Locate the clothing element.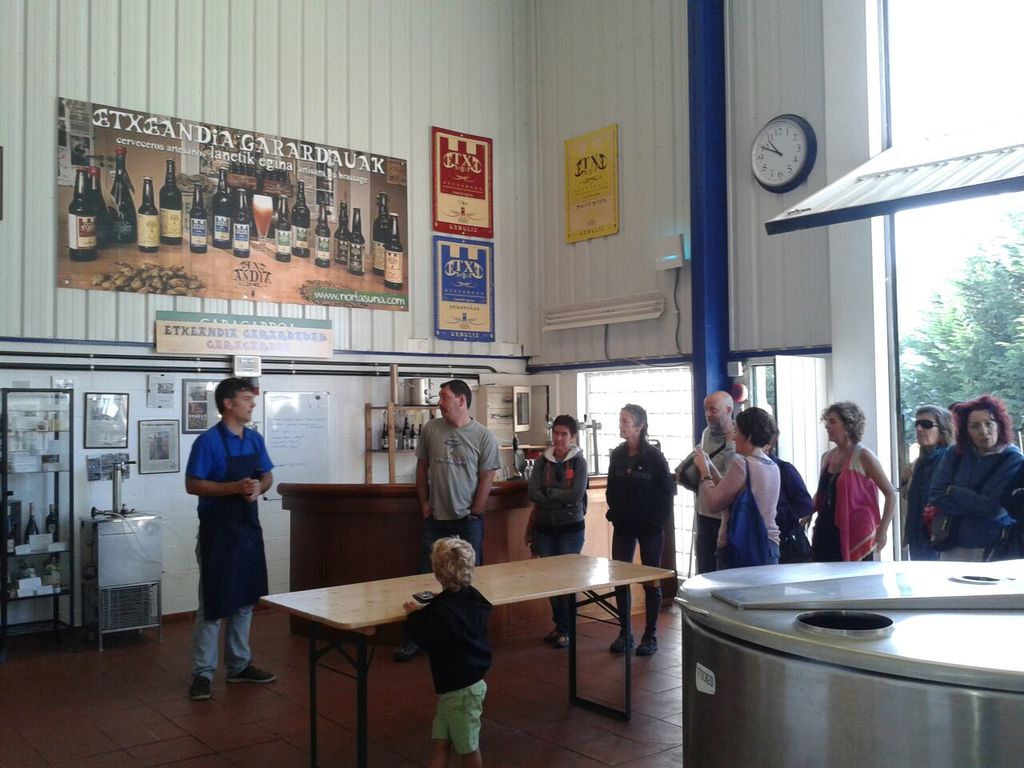
Element bbox: box(781, 450, 821, 563).
